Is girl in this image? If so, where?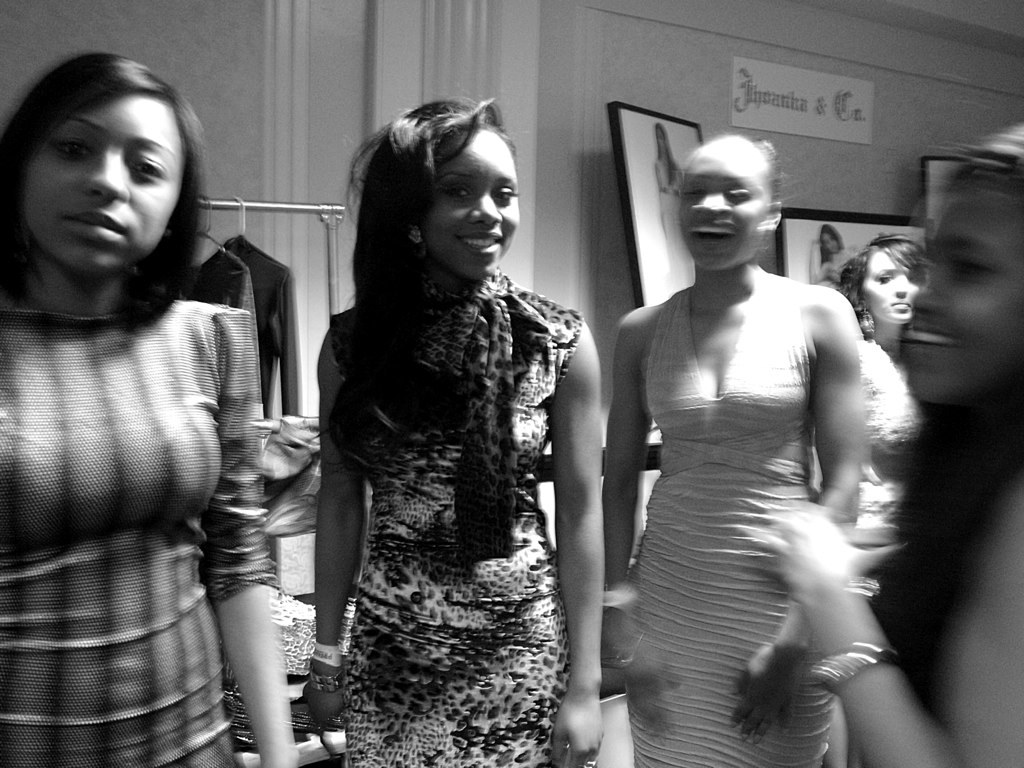
Yes, at <box>312,101,599,767</box>.
